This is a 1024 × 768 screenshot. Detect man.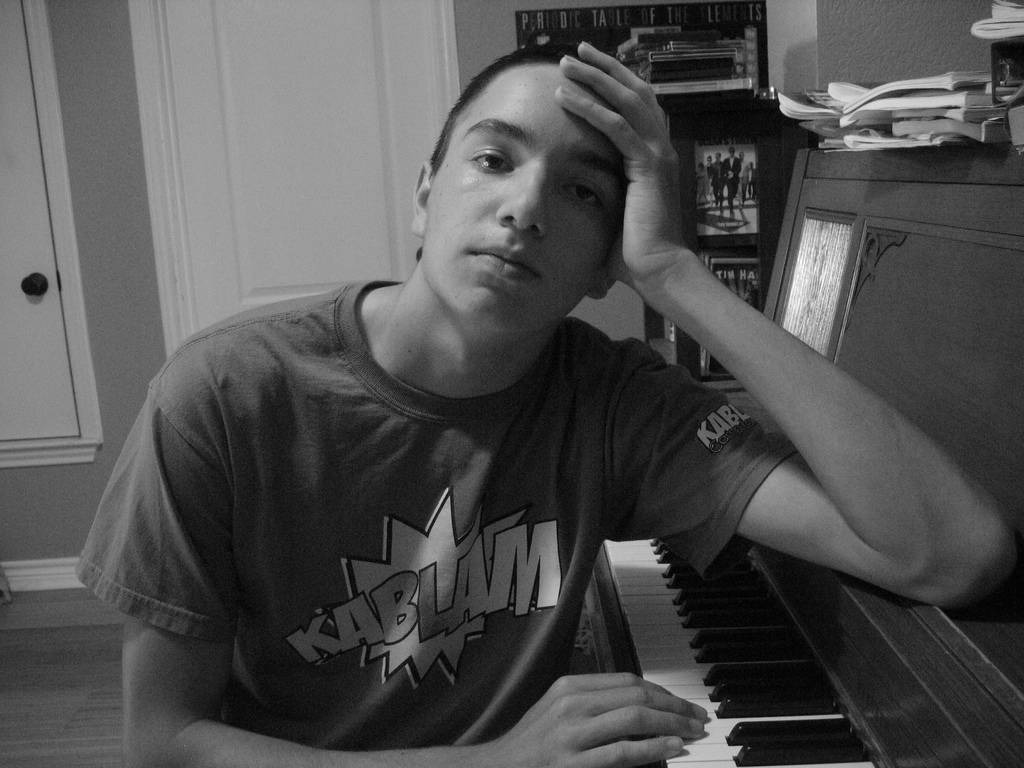
pyautogui.locateOnScreen(710, 151, 726, 211).
